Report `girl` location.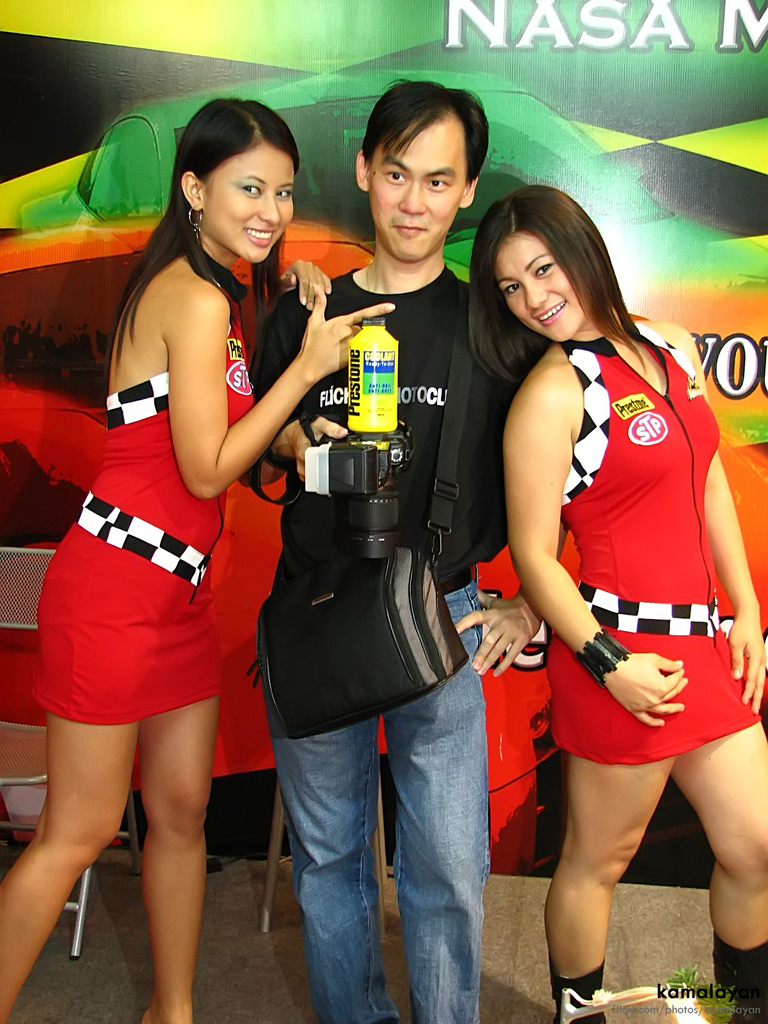
Report: (left=460, top=178, right=767, bottom=1021).
